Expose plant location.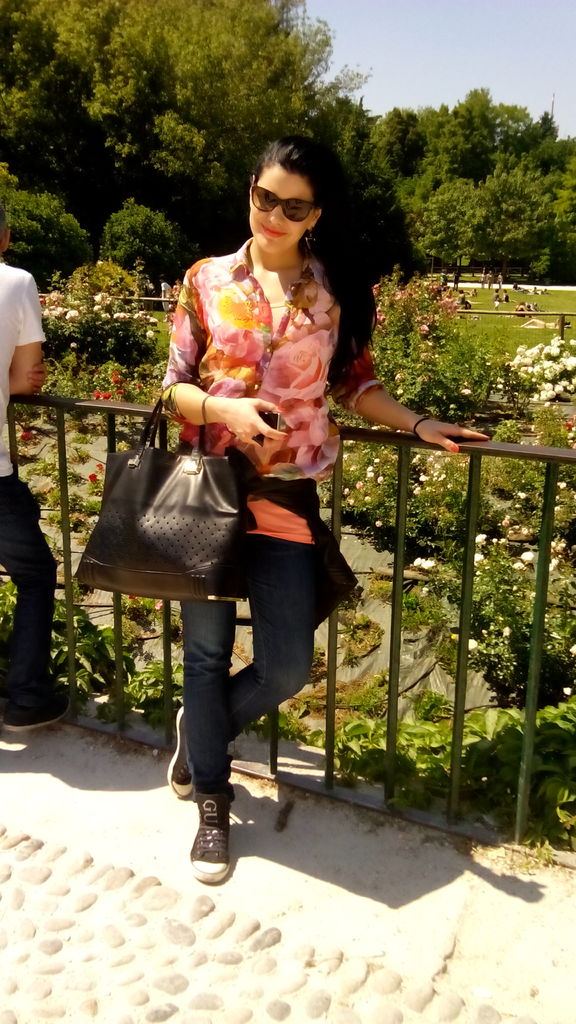
Exposed at {"x1": 332, "y1": 311, "x2": 506, "y2": 436}.
